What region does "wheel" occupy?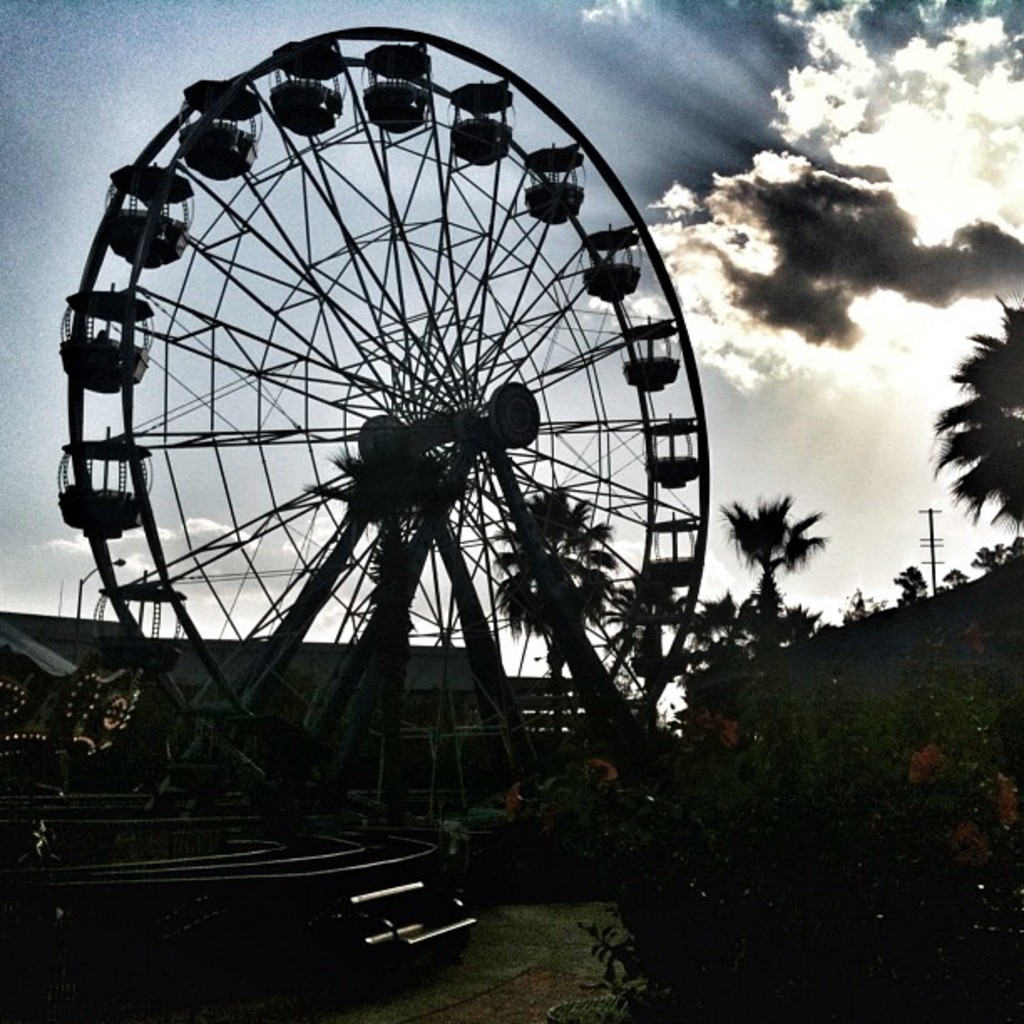
(65, 20, 713, 848).
